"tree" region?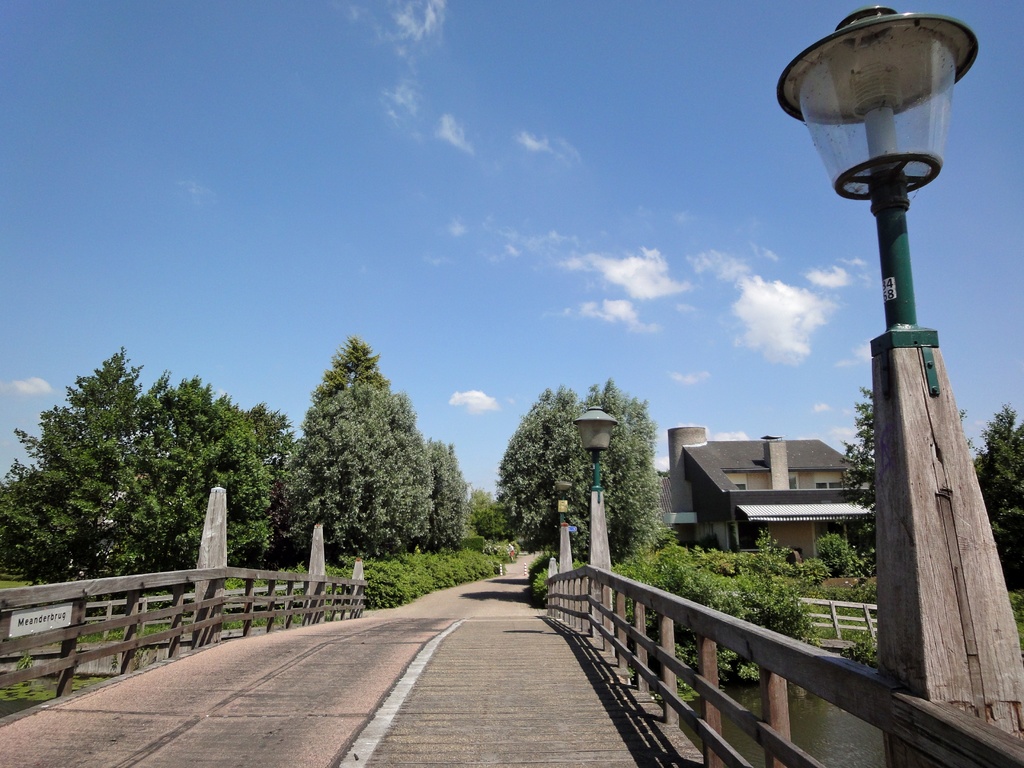
pyautogui.locateOnScreen(194, 380, 264, 570)
